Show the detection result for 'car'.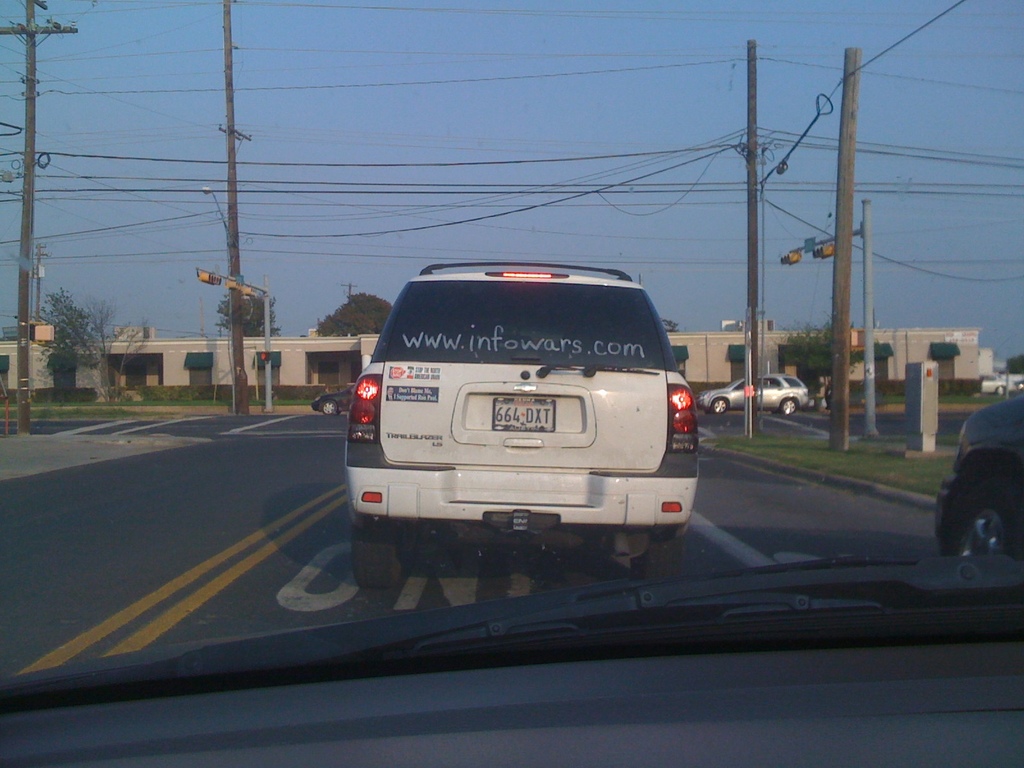
l=933, t=395, r=1023, b=554.
